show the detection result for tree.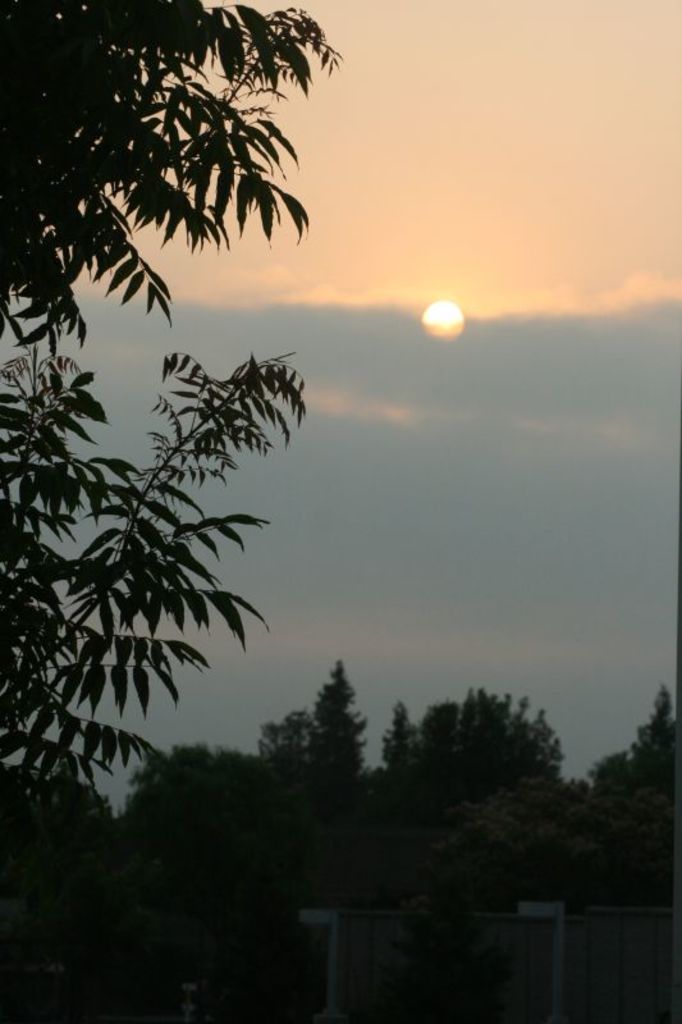
l=1, t=0, r=347, b=891.
